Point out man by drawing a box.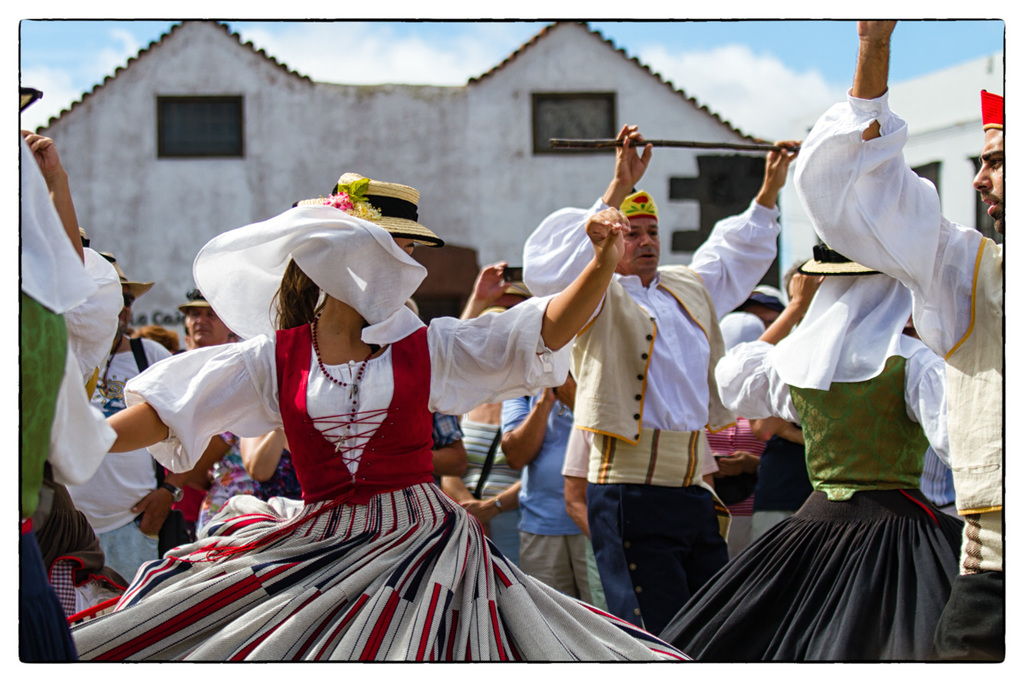
detection(499, 377, 602, 627).
